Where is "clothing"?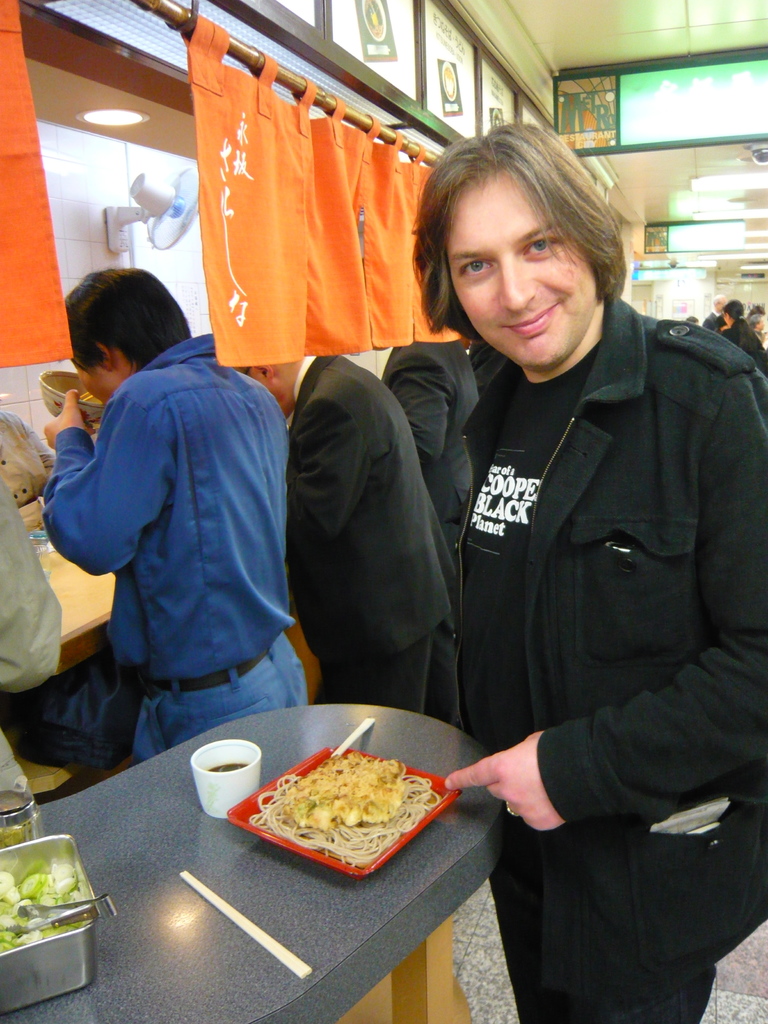
(291,330,480,769).
